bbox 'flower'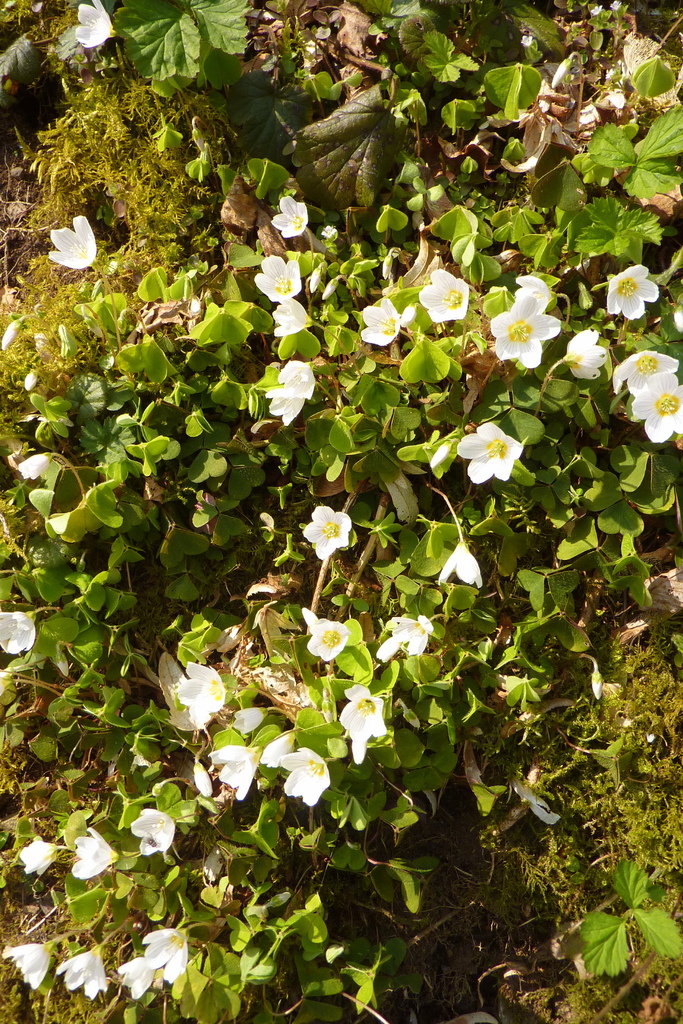
436/540/483/589
